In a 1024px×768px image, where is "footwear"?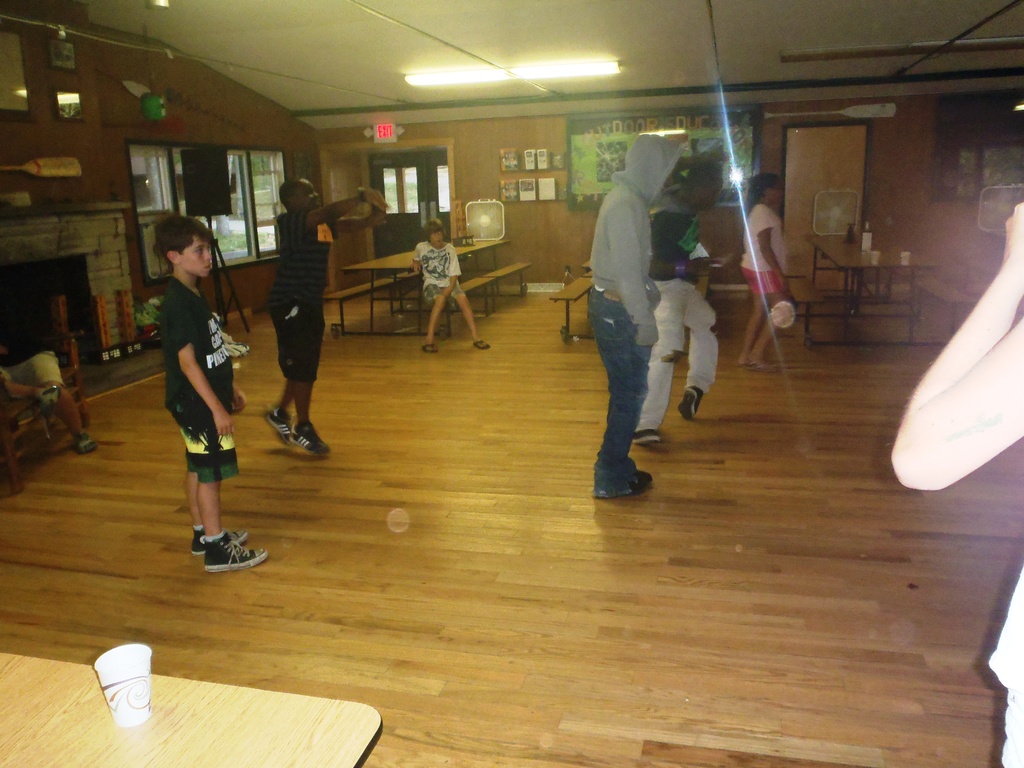
bbox=(675, 383, 705, 422).
